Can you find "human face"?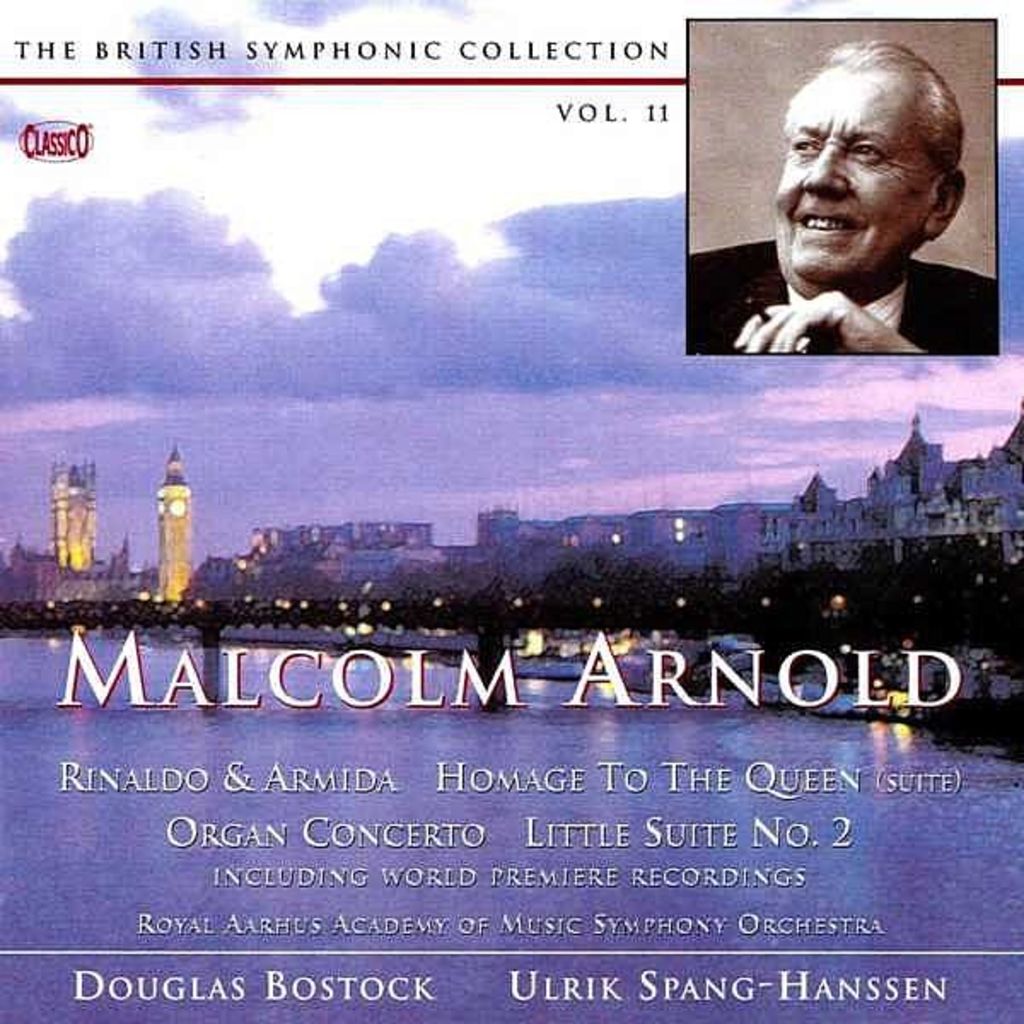
Yes, bounding box: (766,65,937,273).
